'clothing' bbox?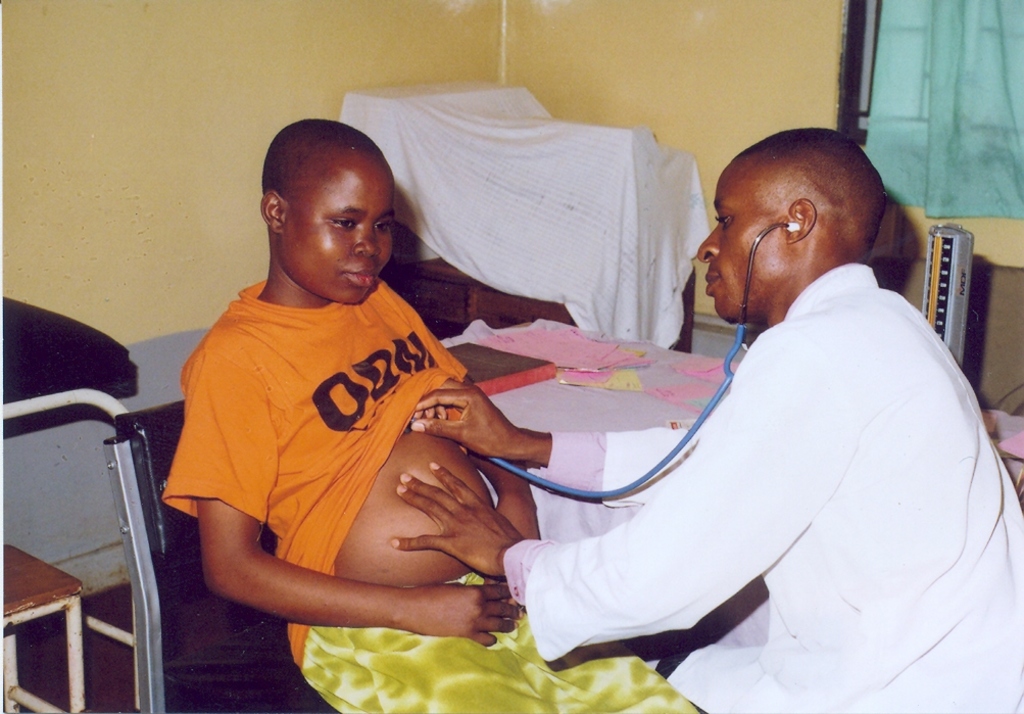
(176,261,499,636)
